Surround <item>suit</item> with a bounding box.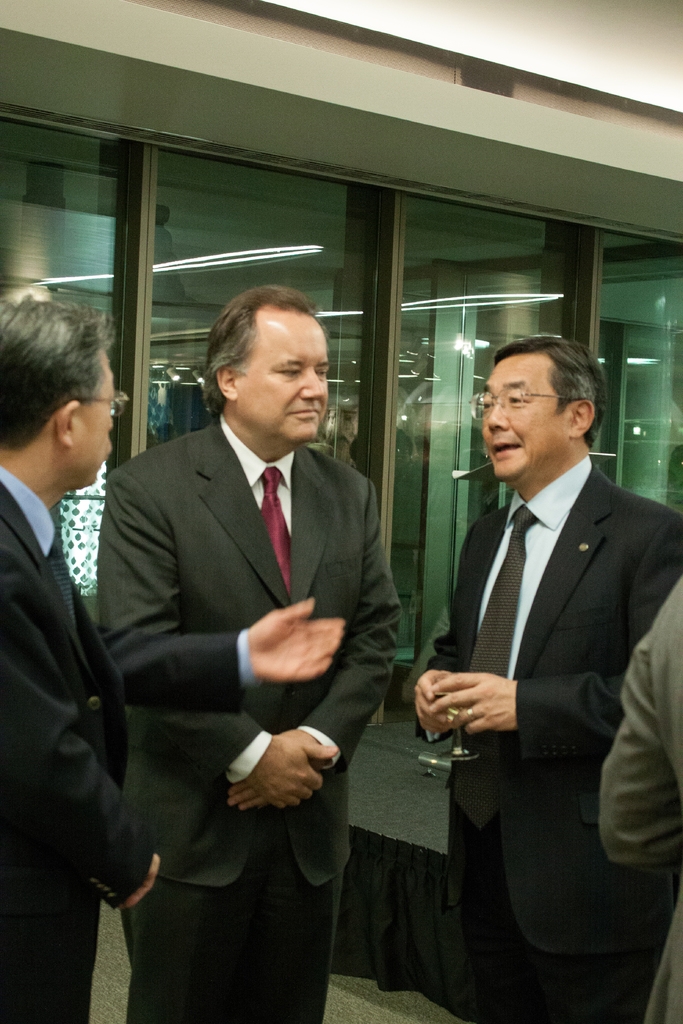
<region>1, 465, 265, 1023</region>.
